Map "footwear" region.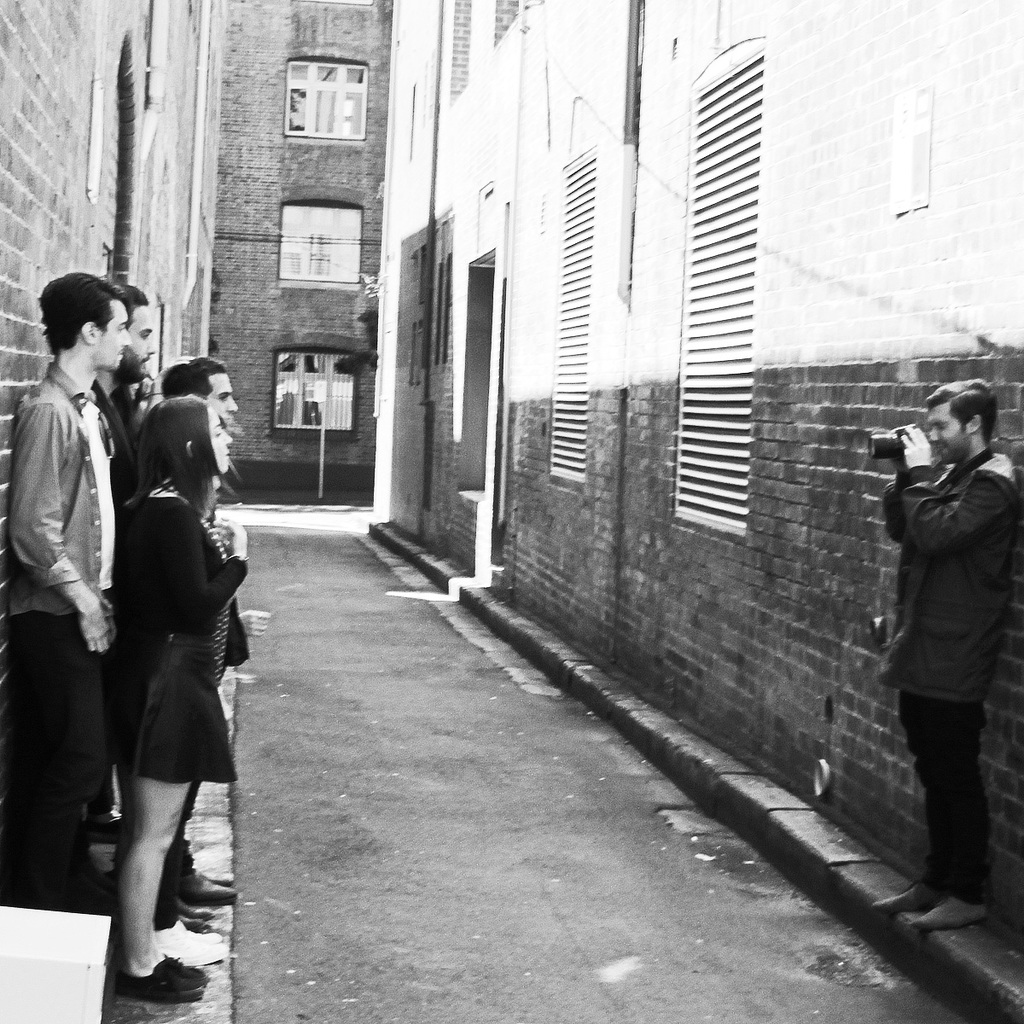
Mapped to {"left": 177, "top": 921, "right": 219, "bottom": 942}.
